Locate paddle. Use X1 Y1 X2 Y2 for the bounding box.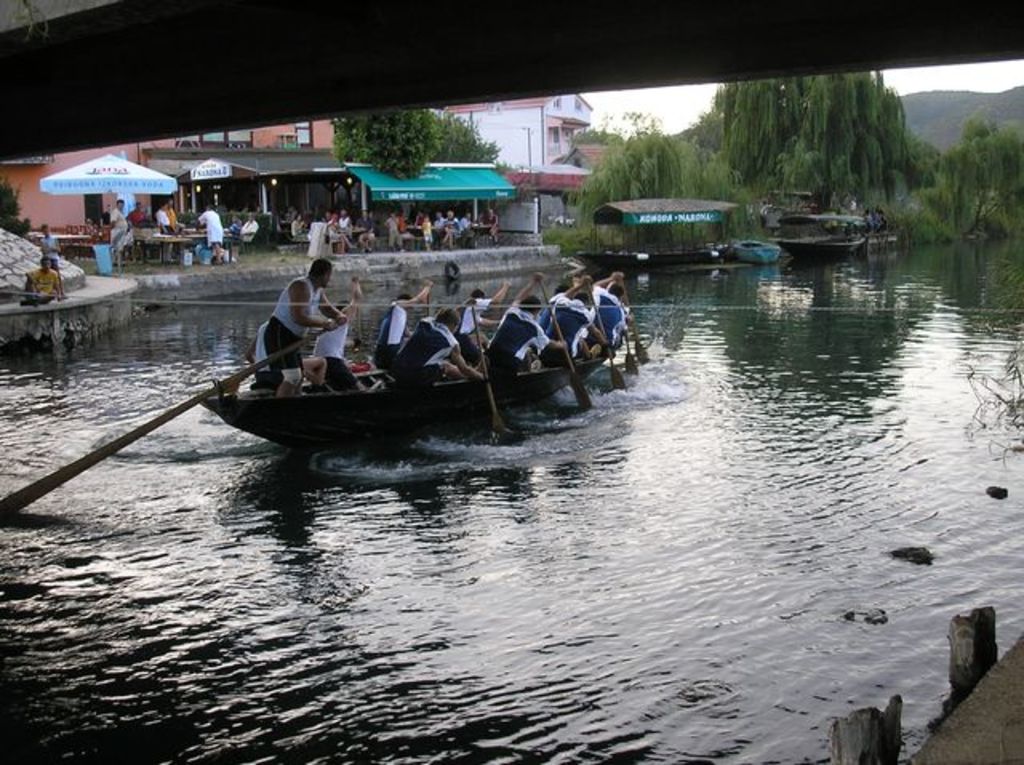
421 288 434 315.
